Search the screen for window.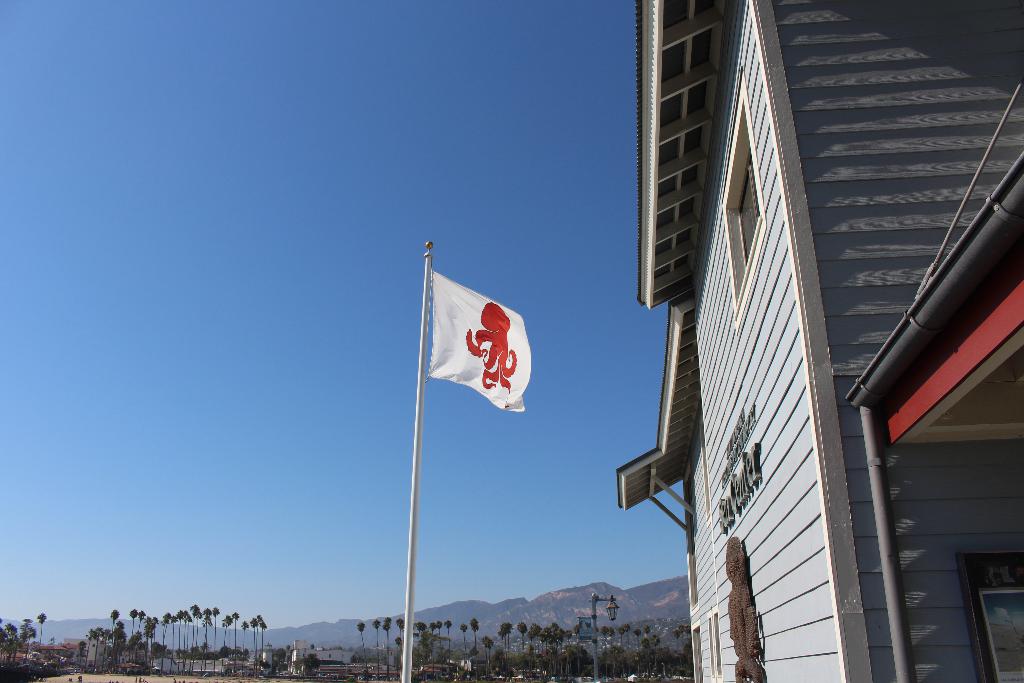
Found at detection(981, 589, 1023, 682).
